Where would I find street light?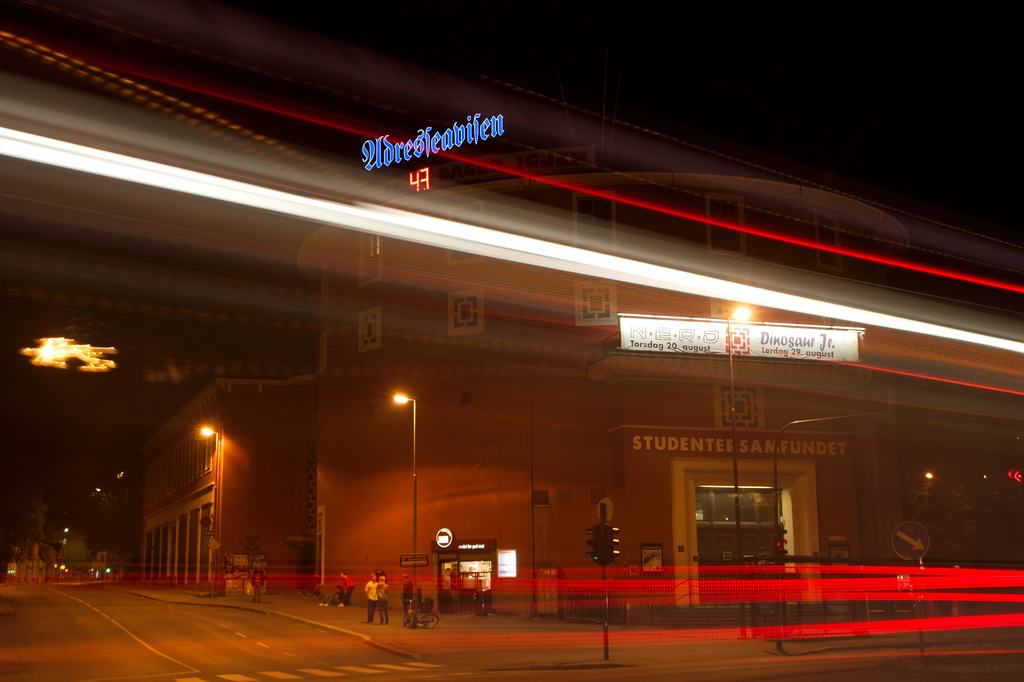
At bbox=(196, 423, 221, 594).
